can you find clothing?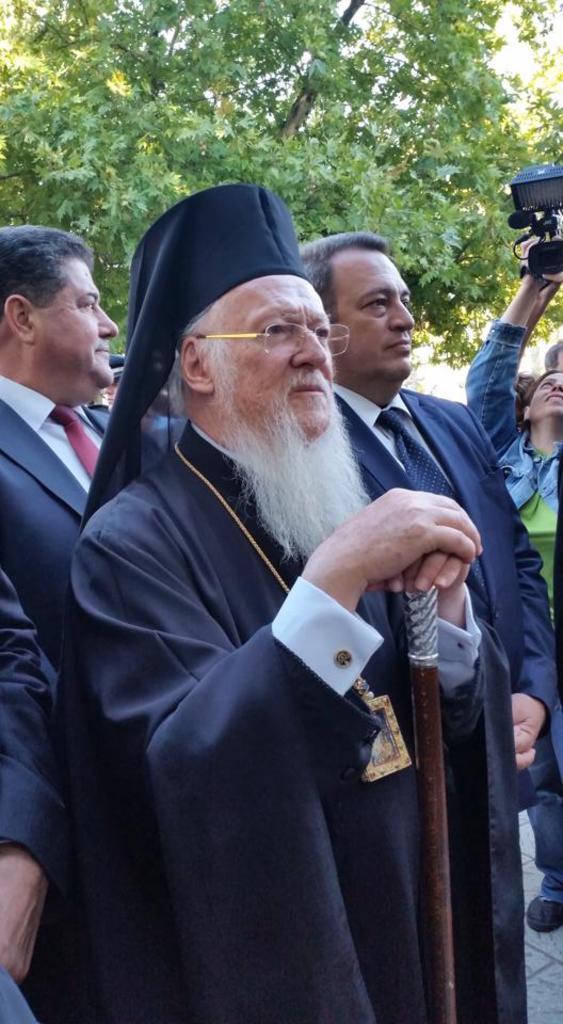
Yes, bounding box: (x1=73, y1=414, x2=490, y2=1023).
